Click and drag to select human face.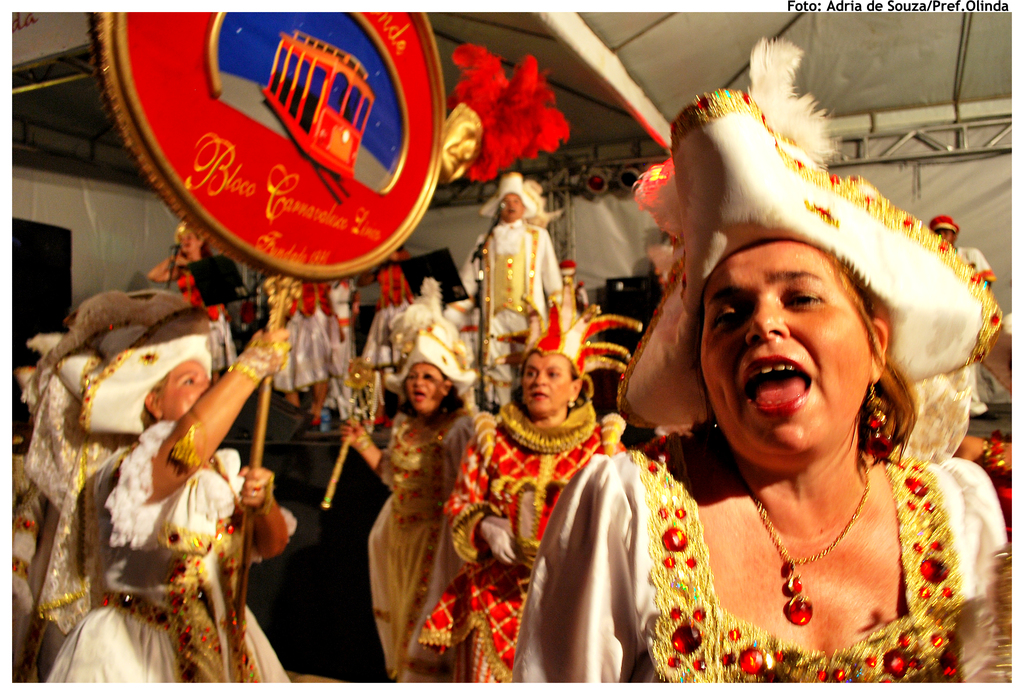
Selection: detection(407, 364, 442, 411).
